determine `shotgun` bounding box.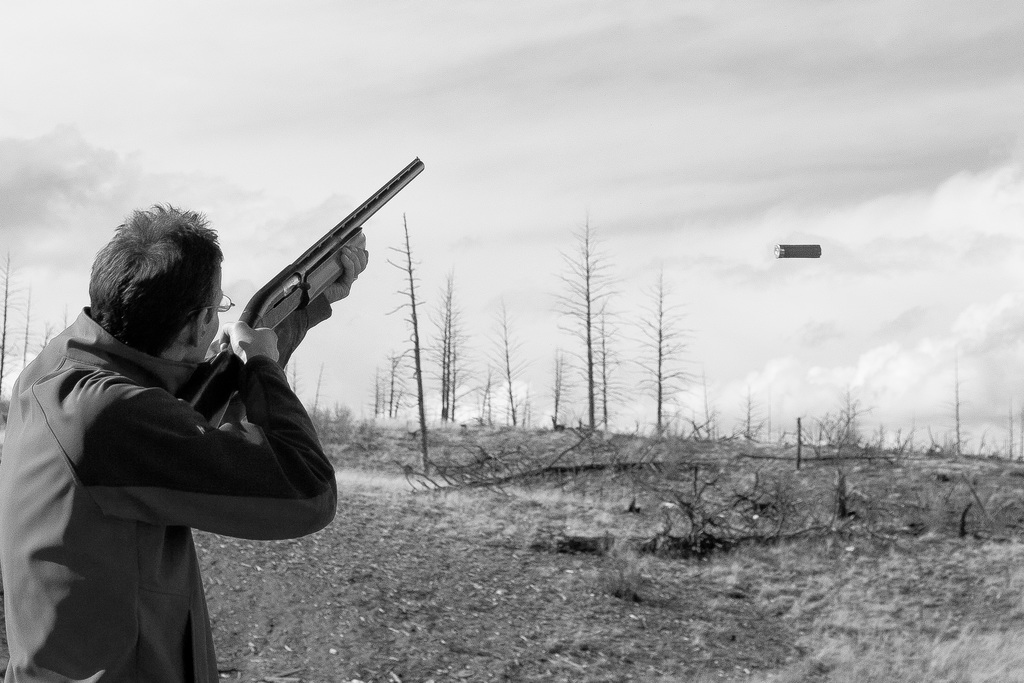
Determined: [177,157,422,438].
